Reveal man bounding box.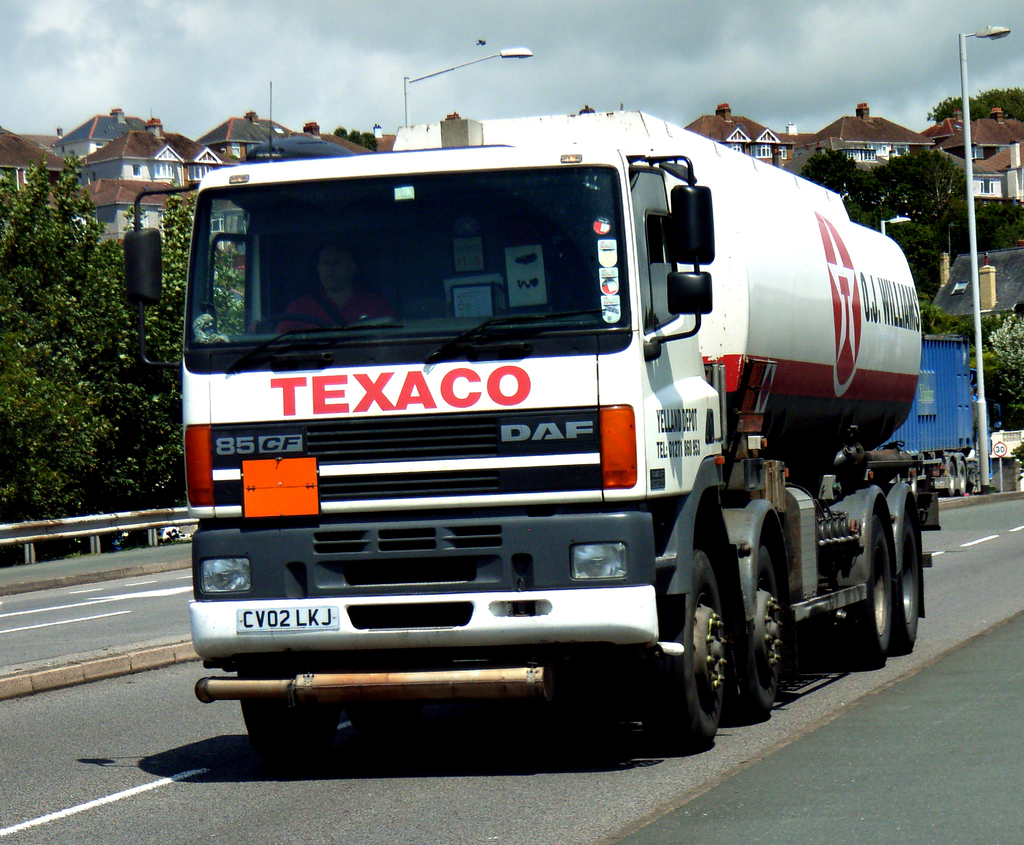
Revealed: left=271, top=223, right=391, bottom=321.
